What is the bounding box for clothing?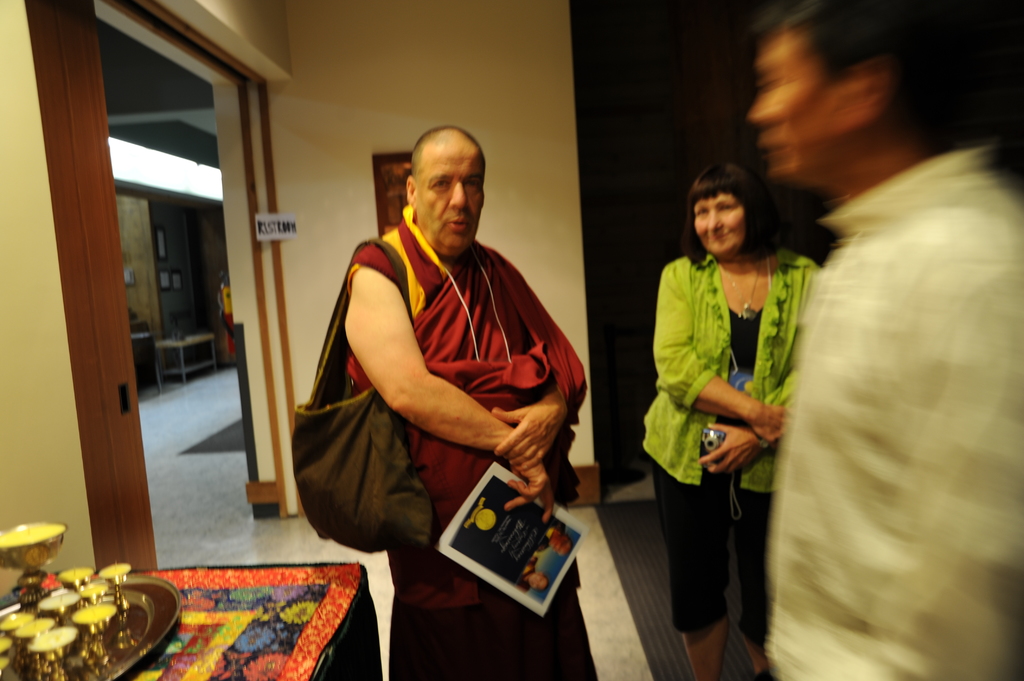
BBox(640, 254, 828, 632).
